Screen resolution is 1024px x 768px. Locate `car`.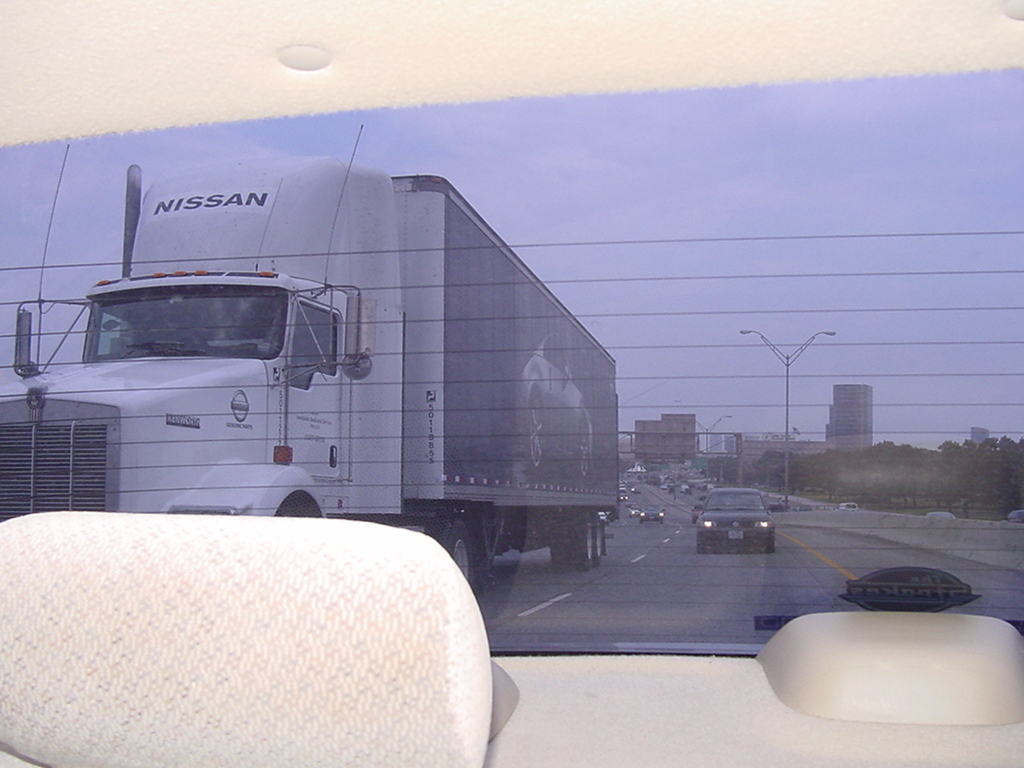
<region>792, 503, 810, 510</region>.
